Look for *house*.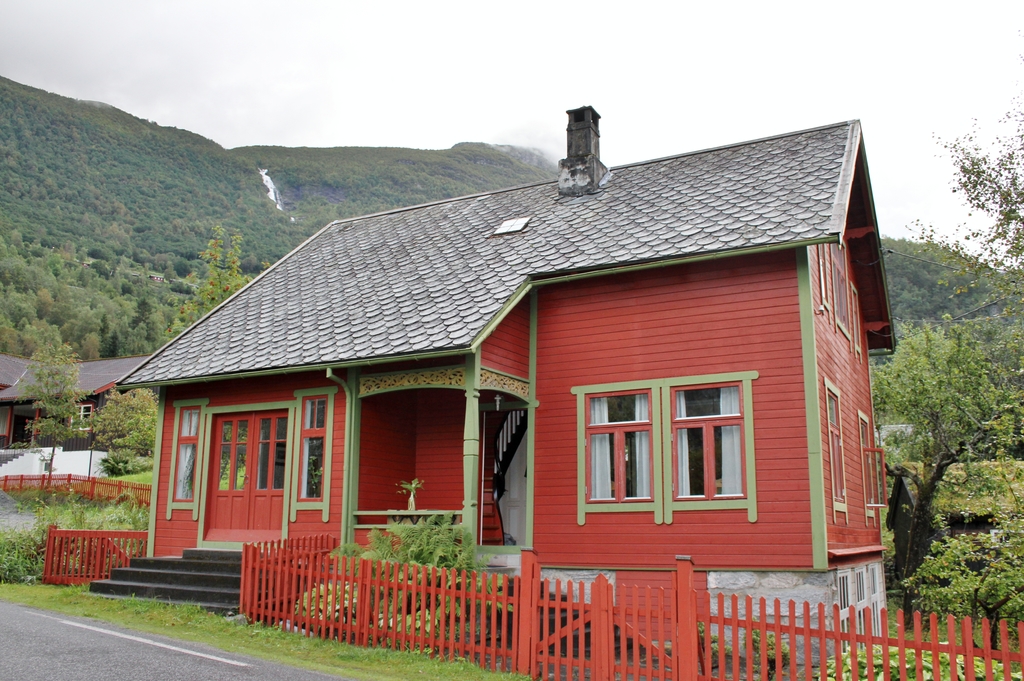
Found: {"x1": 178, "y1": 97, "x2": 884, "y2": 639}.
